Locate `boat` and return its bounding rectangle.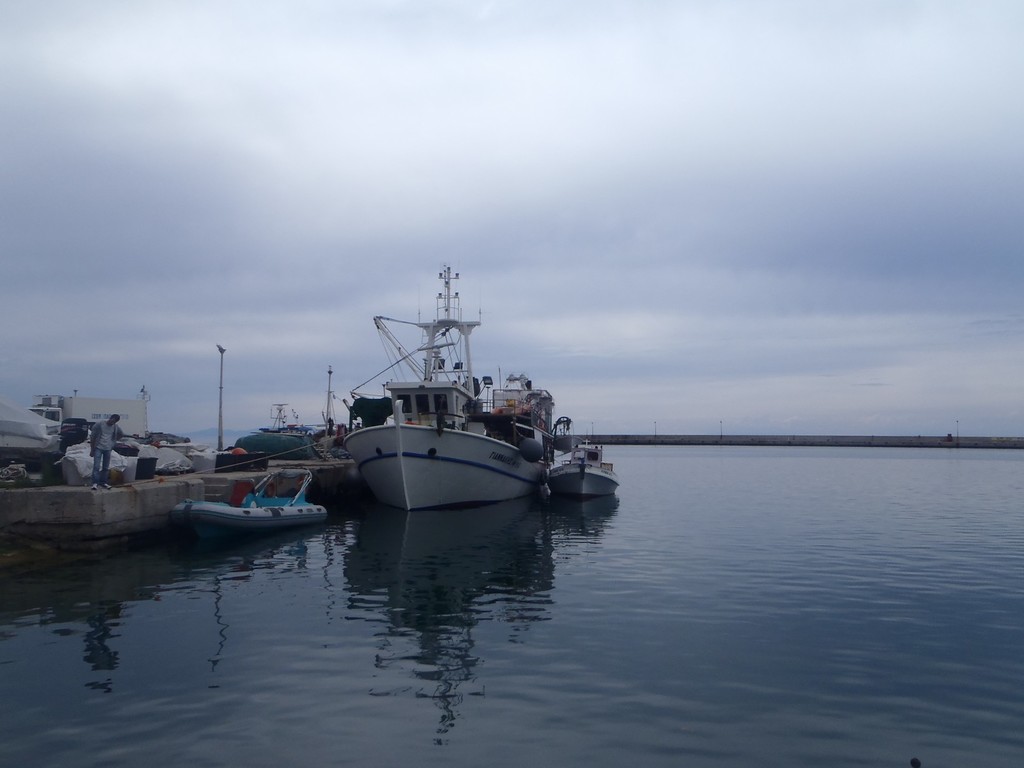
locate(51, 435, 184, 490).
